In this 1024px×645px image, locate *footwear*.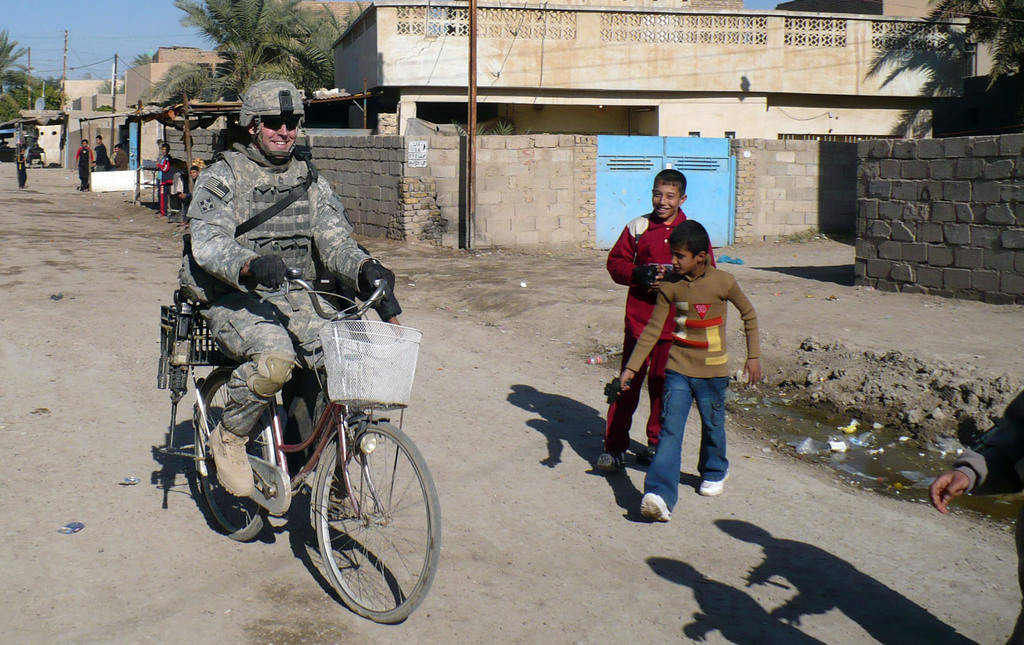
Bounding box: x1=636, y1=493, x2=674, y2=525.
